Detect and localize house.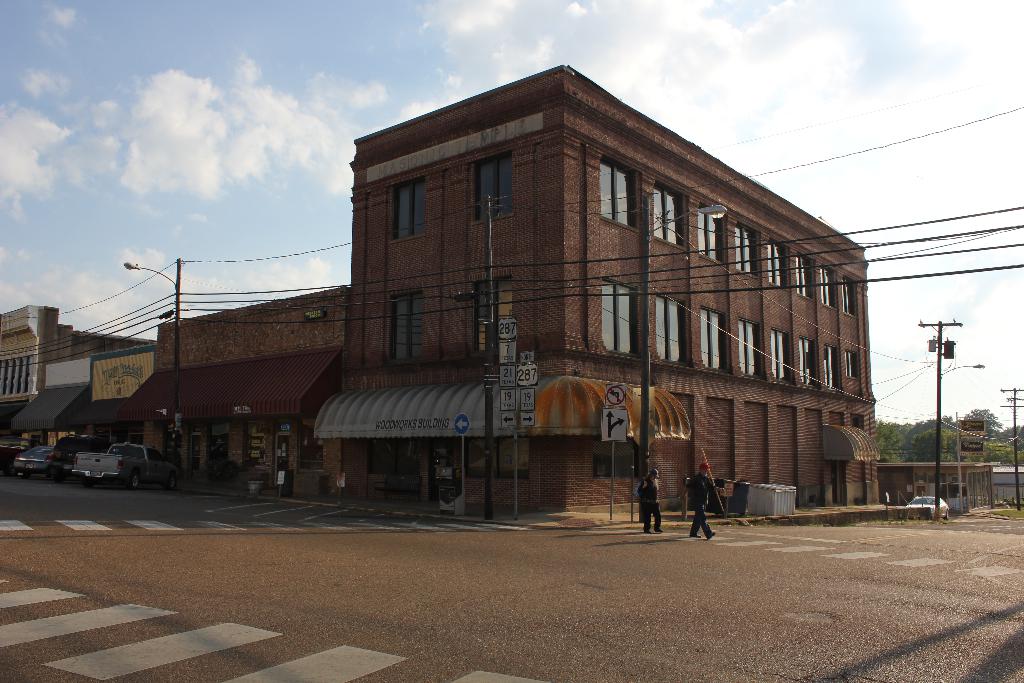
Localized at (5,349,98,450).
